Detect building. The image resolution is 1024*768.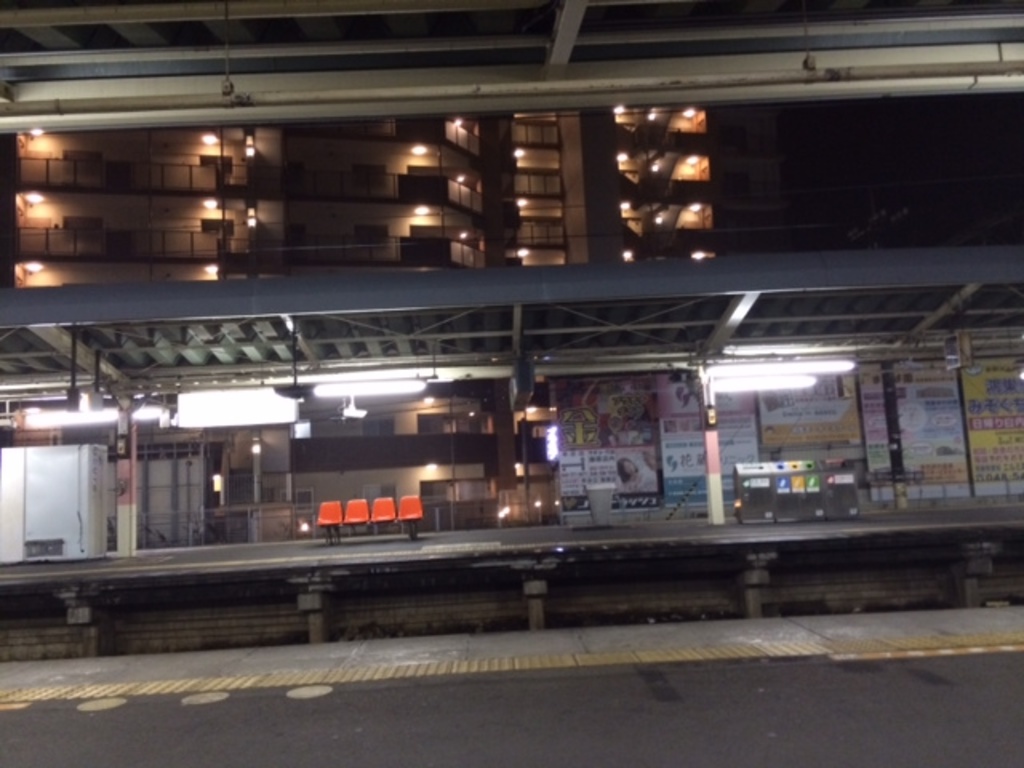
<region>10, 107, 714, 290</region>.
